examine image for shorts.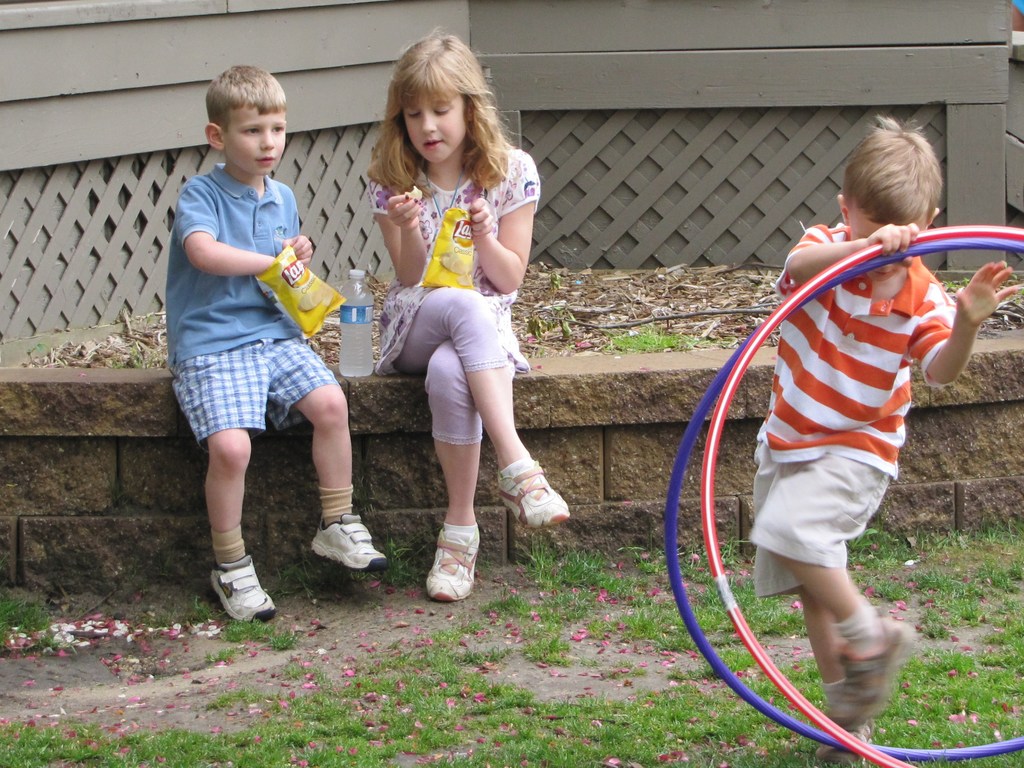
Examination result: <bbox>172, 335, 341, 451</bbox>.
